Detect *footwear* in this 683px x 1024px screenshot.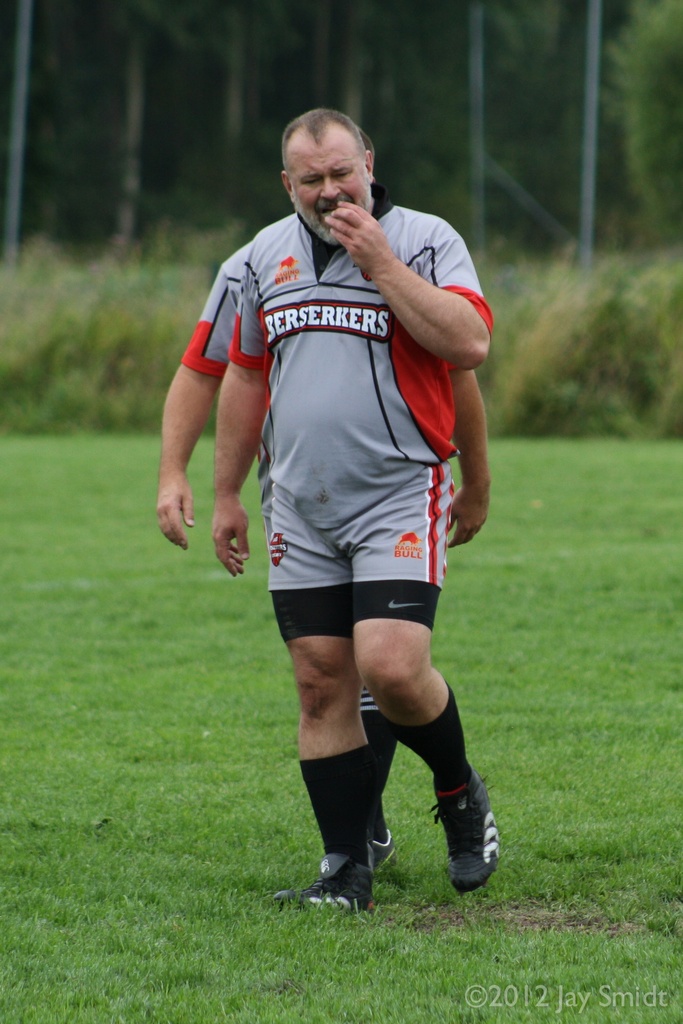
Detection: [374, 831, 399, 882].
